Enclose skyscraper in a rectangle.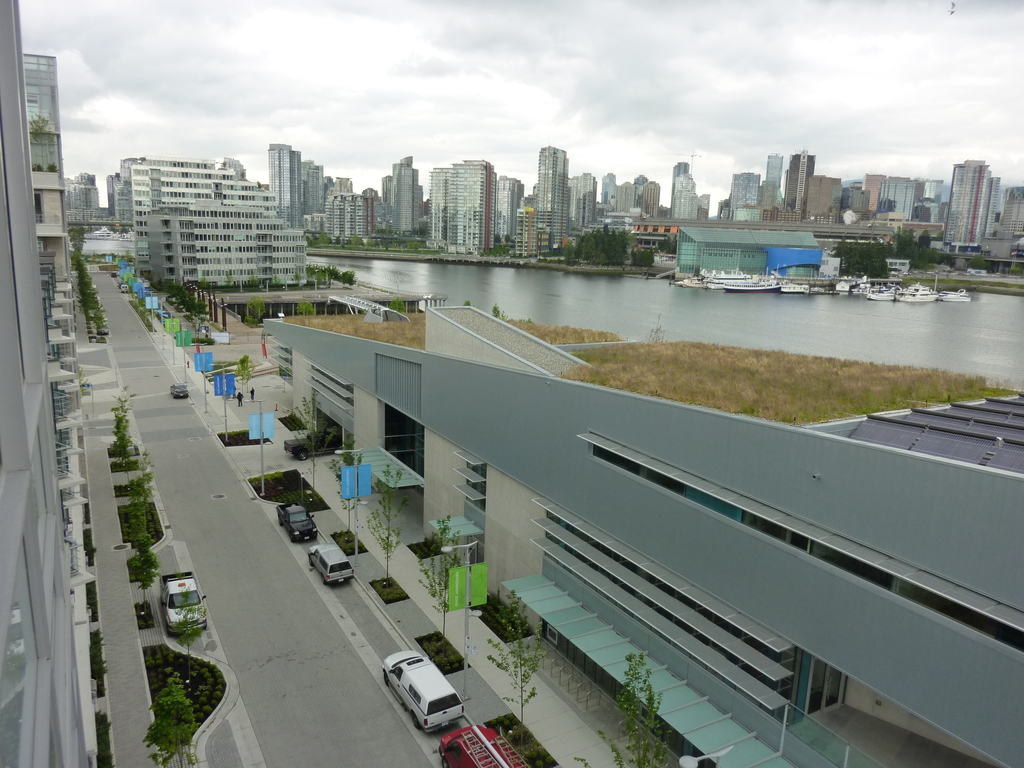
x1=429 y1=157 x2=490 y2=254.
